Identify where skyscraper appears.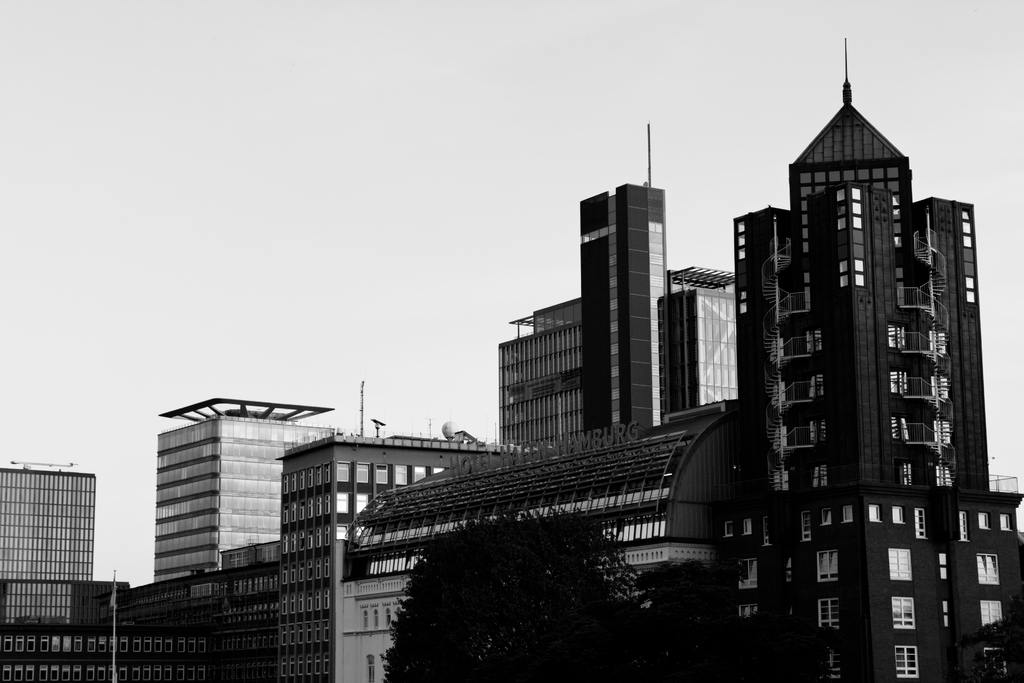
Appears at (576,115,673,429).
